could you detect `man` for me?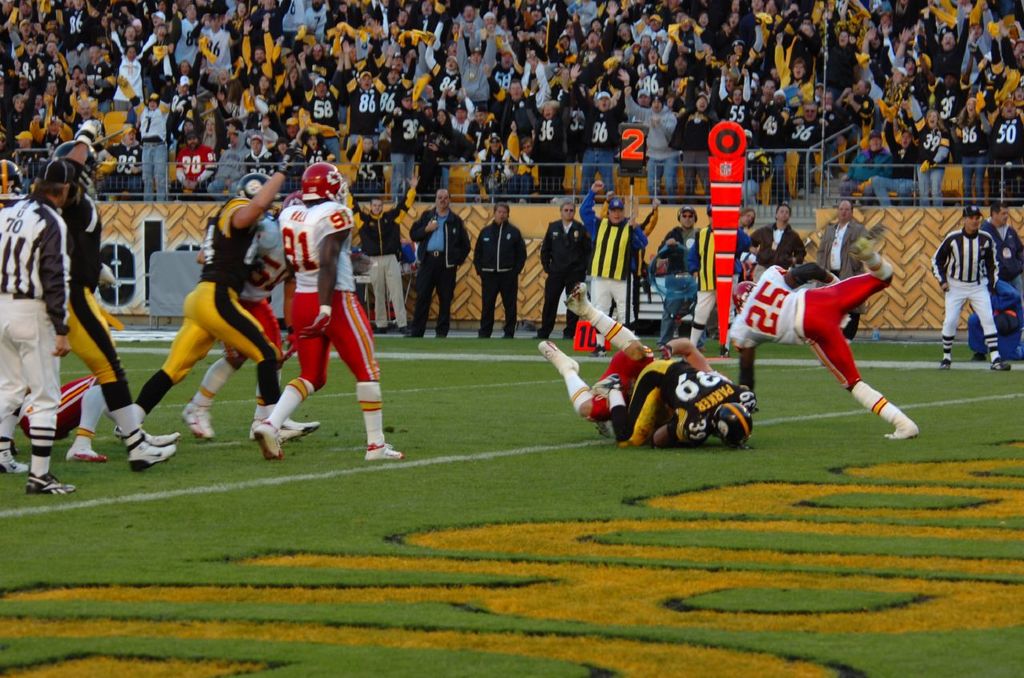
Detection result: 55,116,175,471.
